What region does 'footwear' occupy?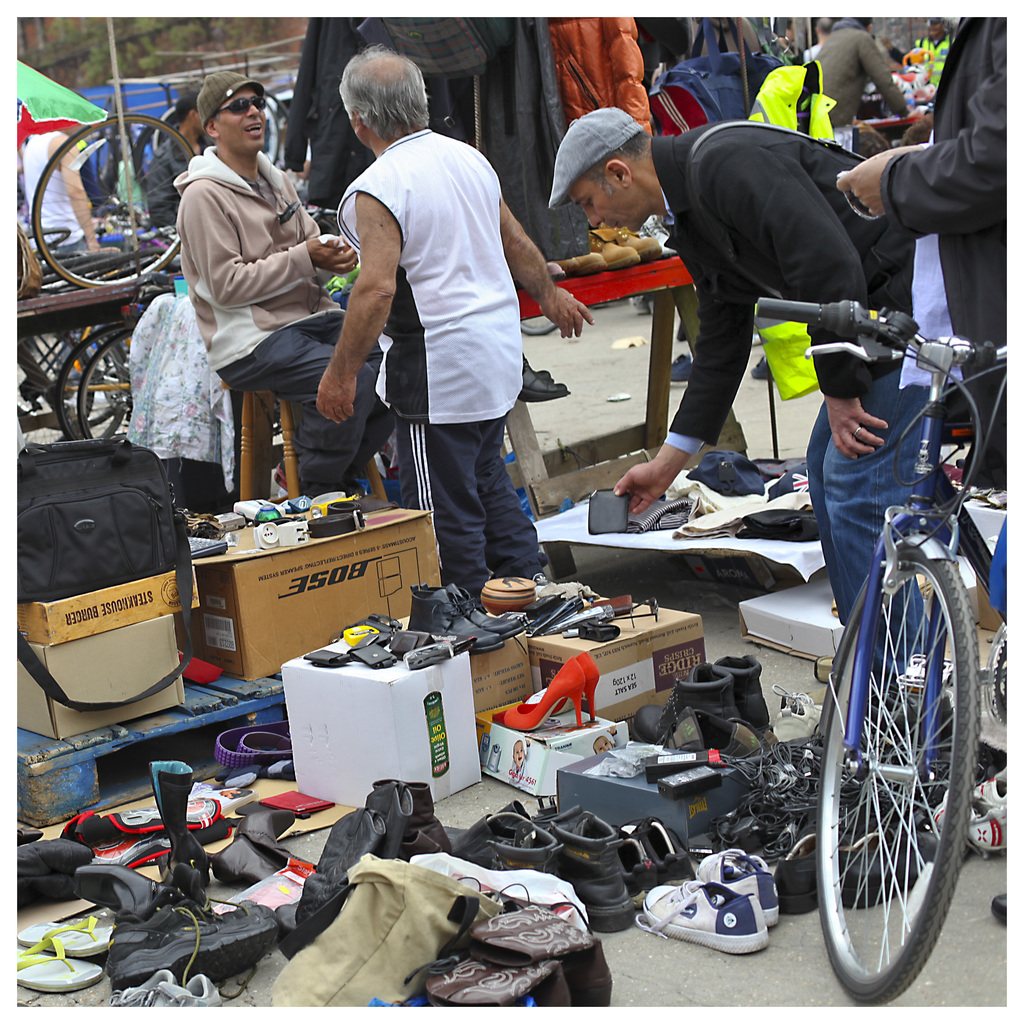
l=585, t=223, r=639, b=266.
